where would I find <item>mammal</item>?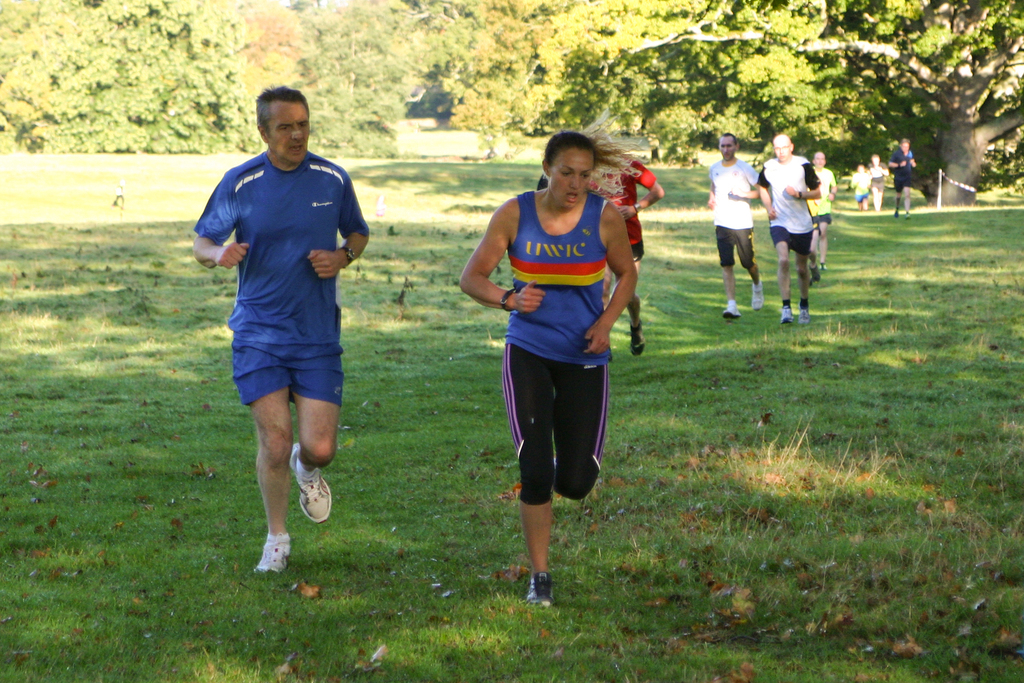
At 196:144:366:548.
